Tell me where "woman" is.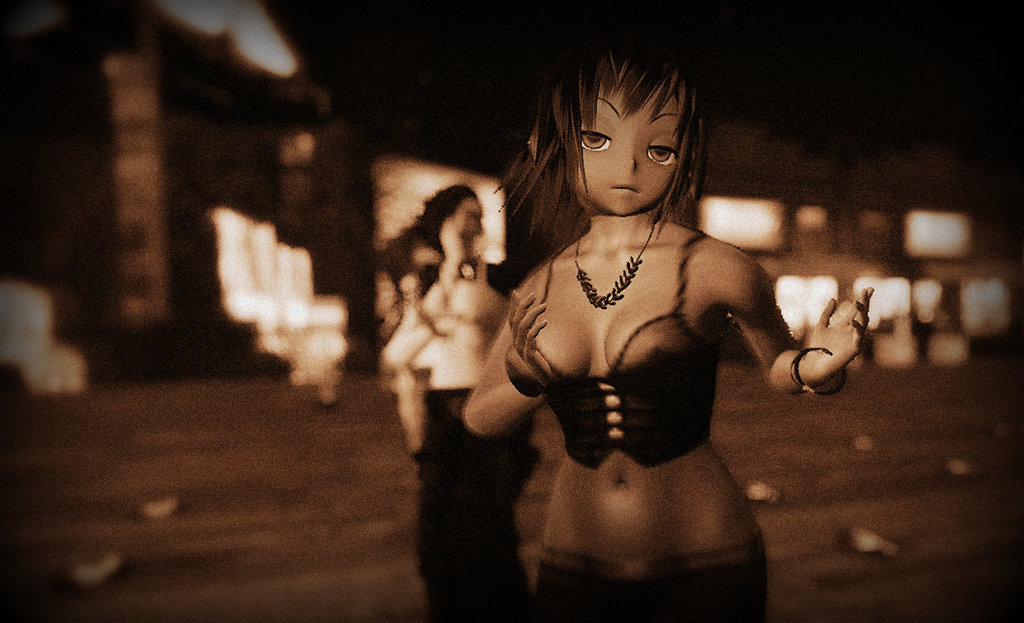
"woman" is at <bbox>457, 65, 874, 622</bbox>.
